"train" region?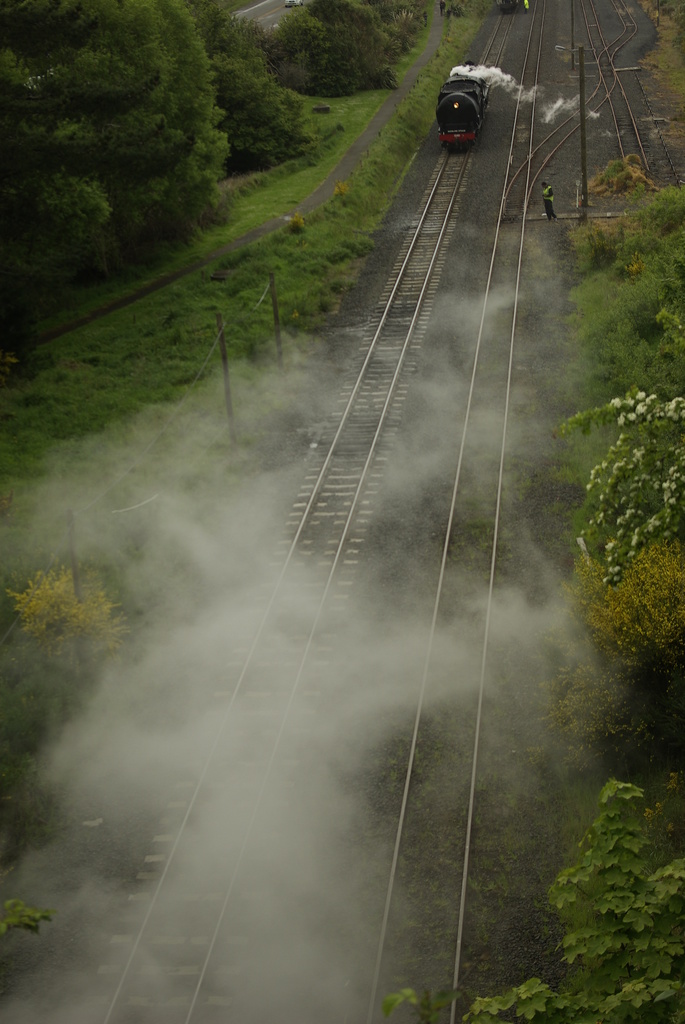
Rect(437, 68, 490, 155)
